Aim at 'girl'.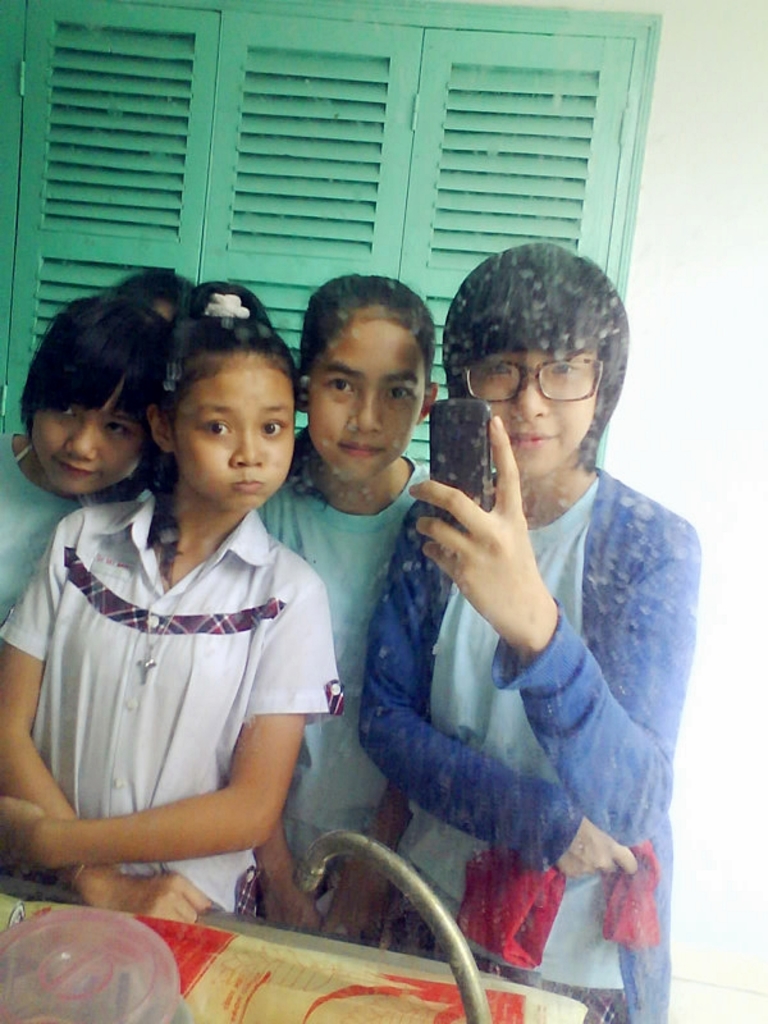
Aimed at detection(257, 265, 428, 942).
